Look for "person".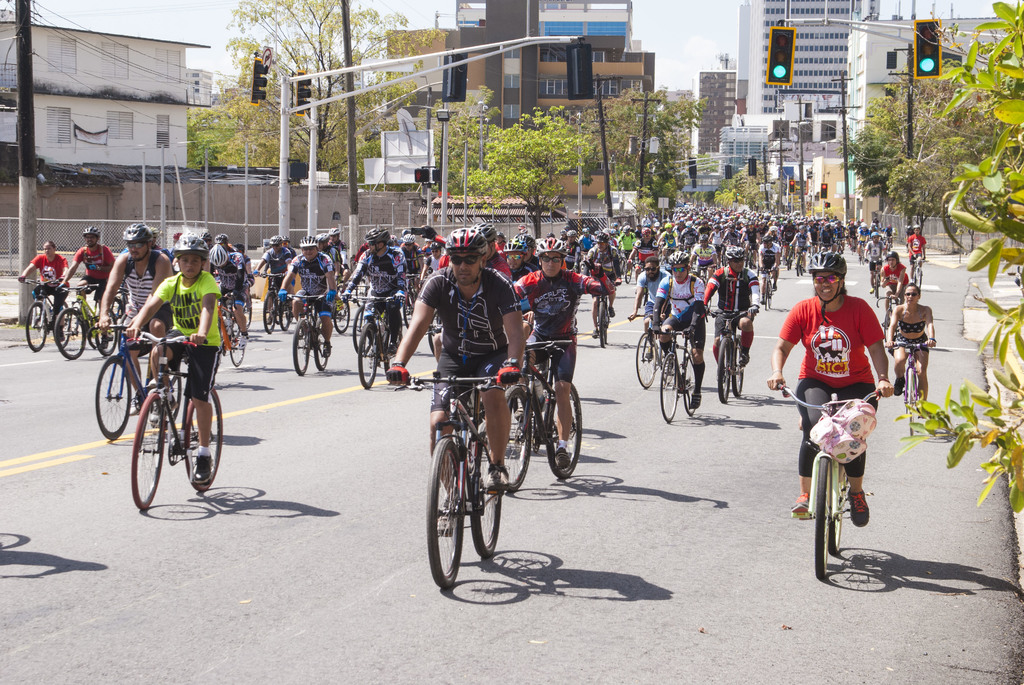
Found: pyautogui.locateOnScreen(60, 223, 114, 299).
